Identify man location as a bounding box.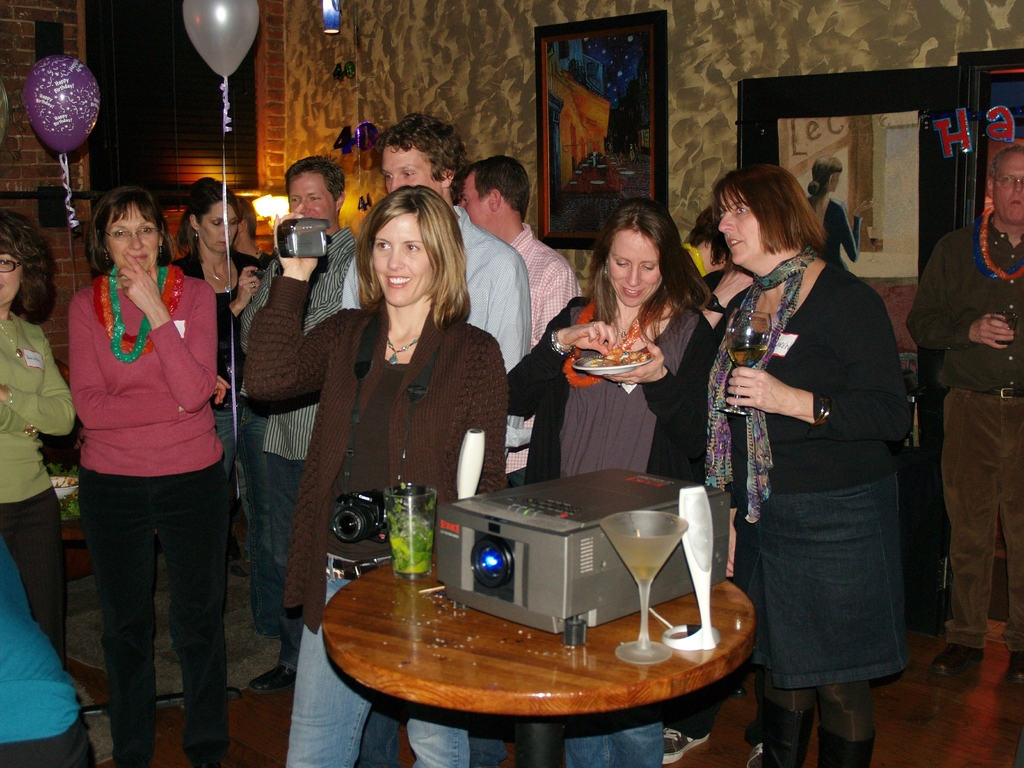
907/145/1023/684.
